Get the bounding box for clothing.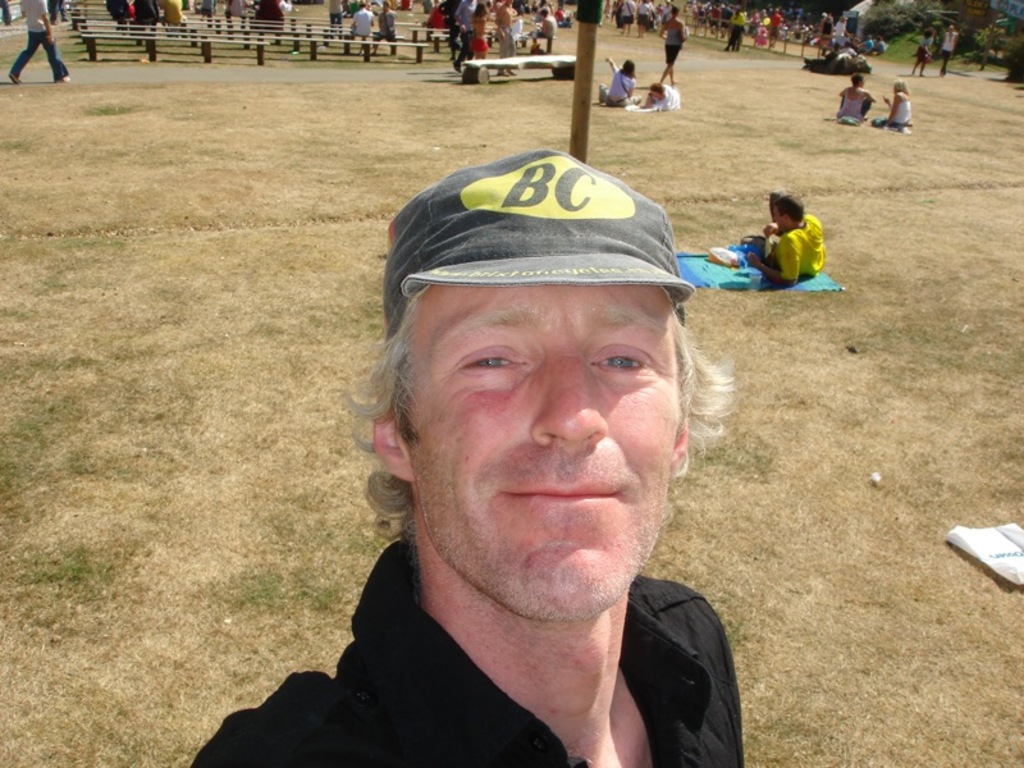
(x1=873, y1=96, x2=910, y2=127).
